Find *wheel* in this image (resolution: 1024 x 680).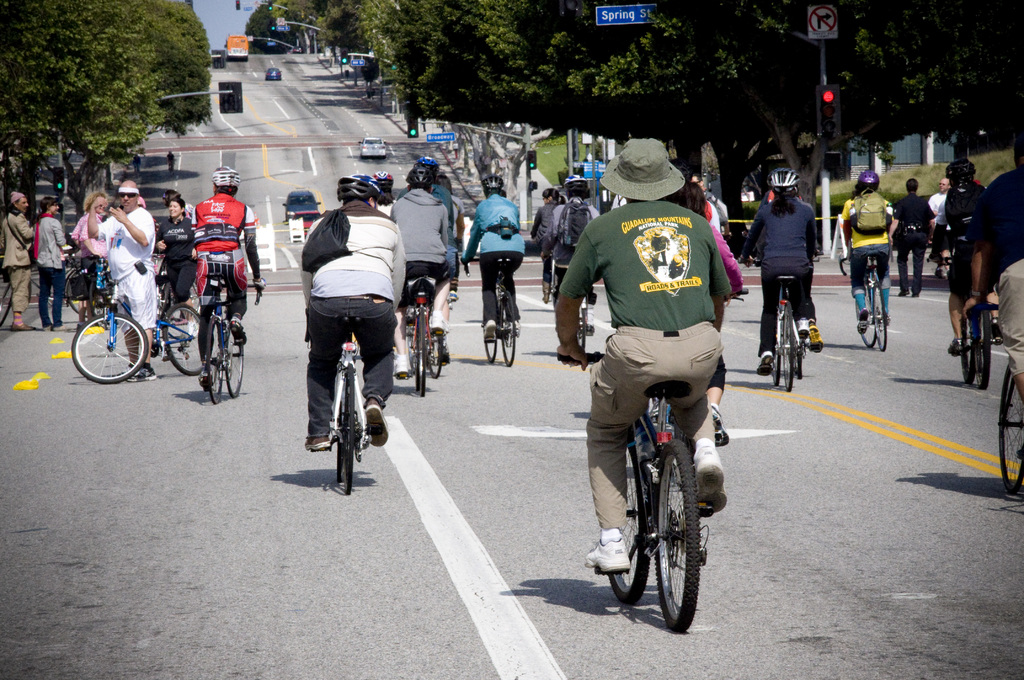
653,442,701,635.
